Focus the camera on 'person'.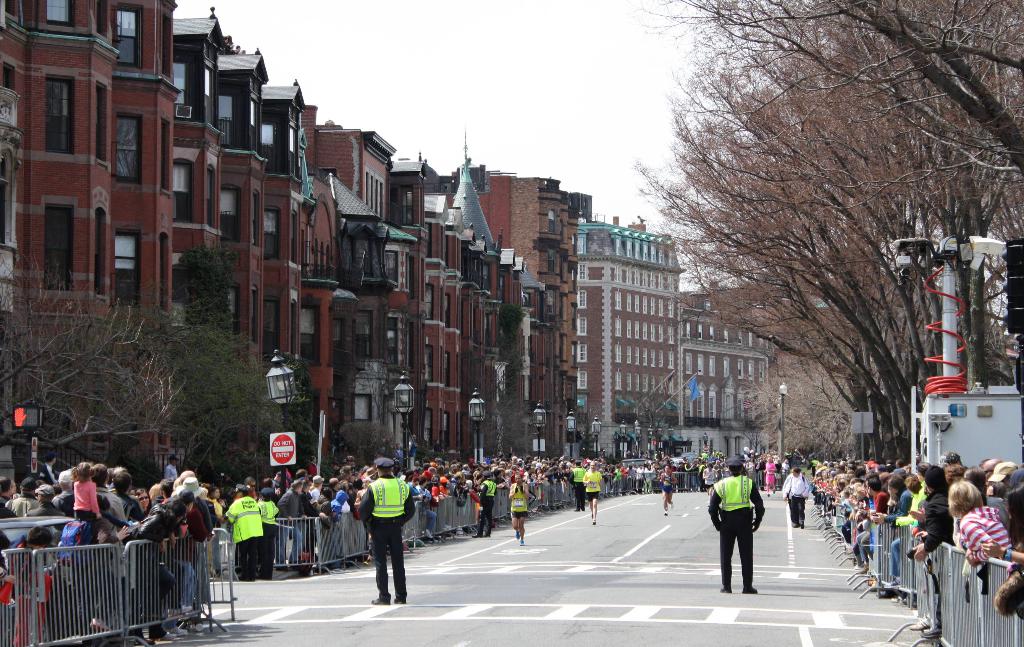
Focus region: left=783, top=468, right=808, bottom=528.
